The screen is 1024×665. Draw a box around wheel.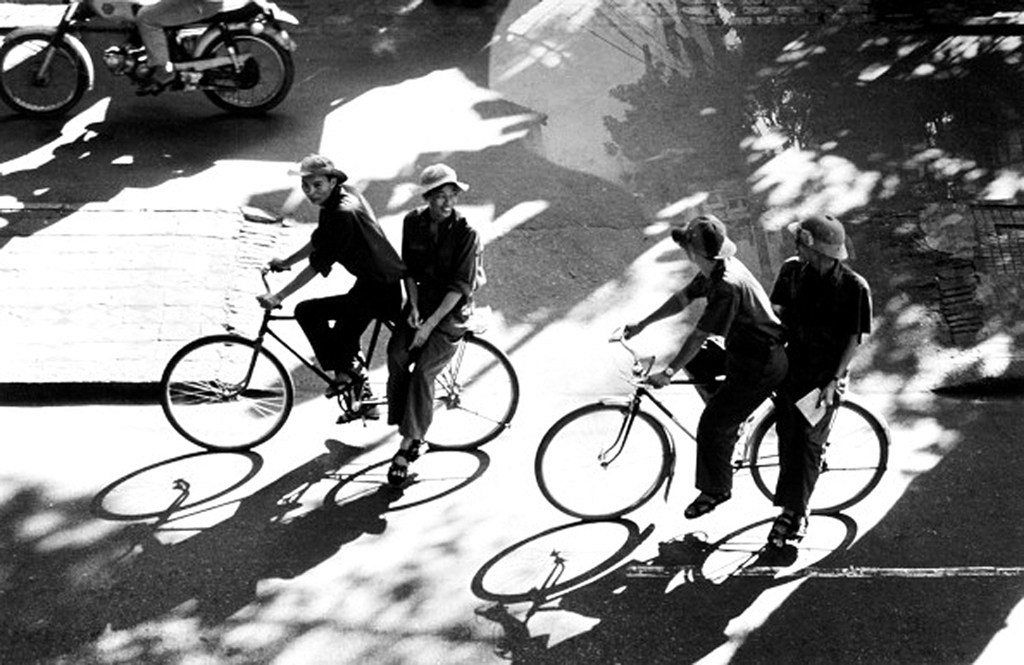
<box>170,21,265,104</box>.
